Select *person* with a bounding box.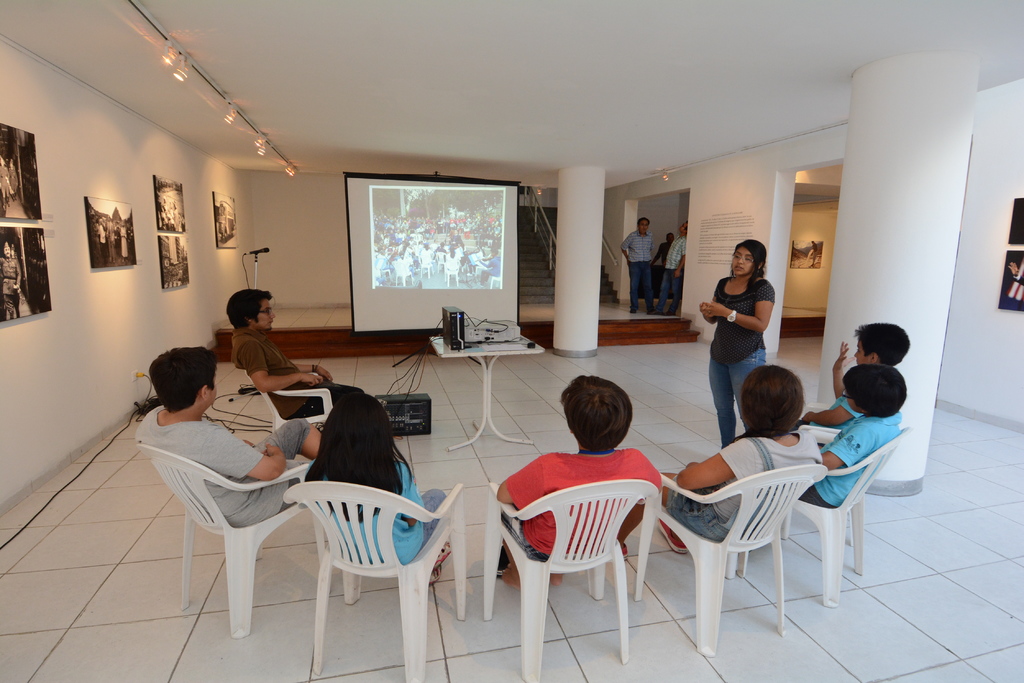
bbox(493, 380, 662, 592).
